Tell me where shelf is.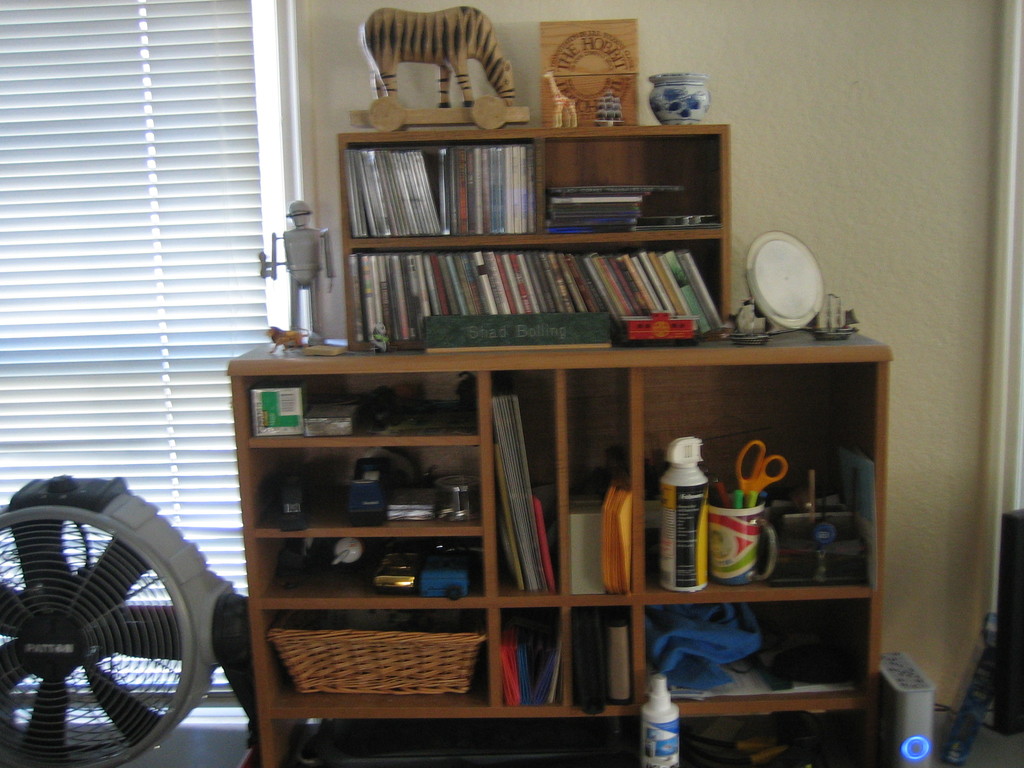
shelf is at locate(232, 331, 892, 767).
